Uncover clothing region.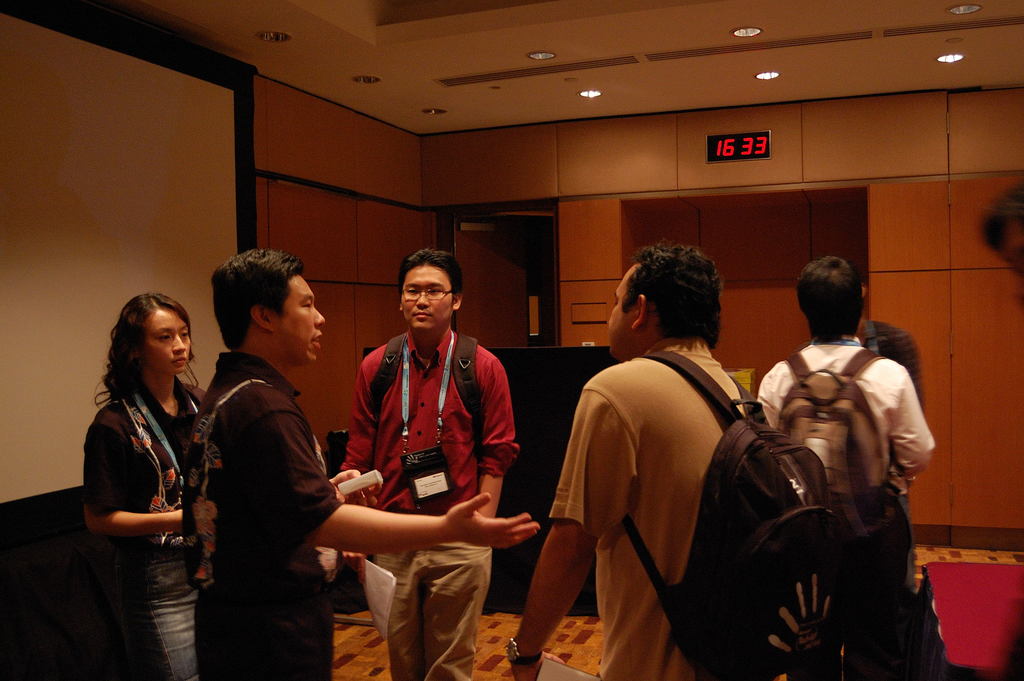
Uncovered: BBox(757, 343, 936, 680).
